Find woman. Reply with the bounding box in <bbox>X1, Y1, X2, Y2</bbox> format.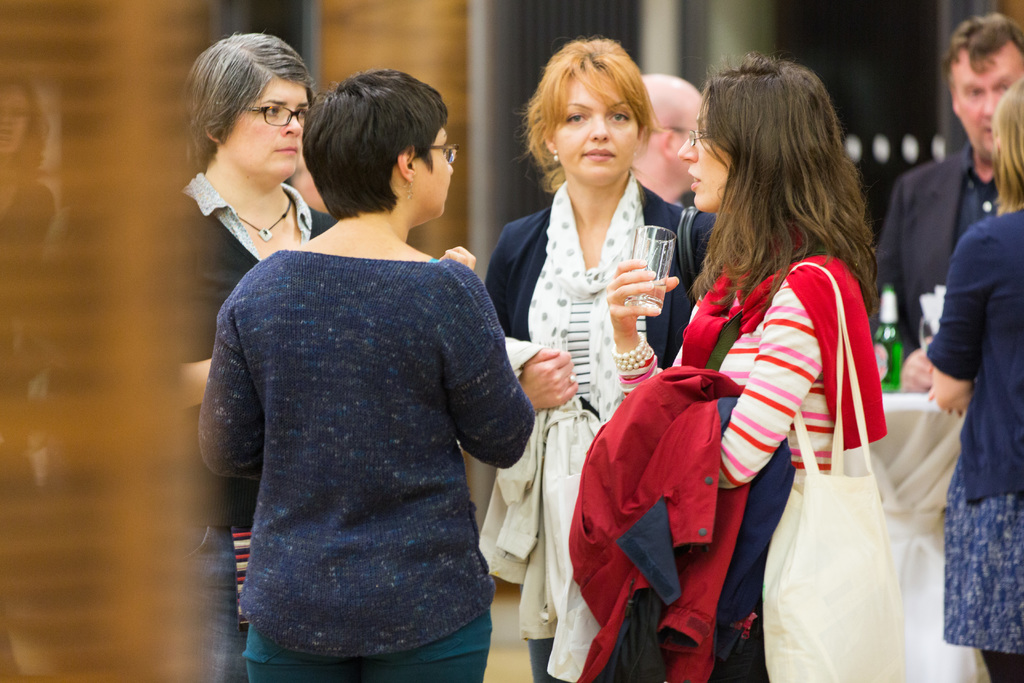
<bbox>598, 88, 873, 682</bbox>.
